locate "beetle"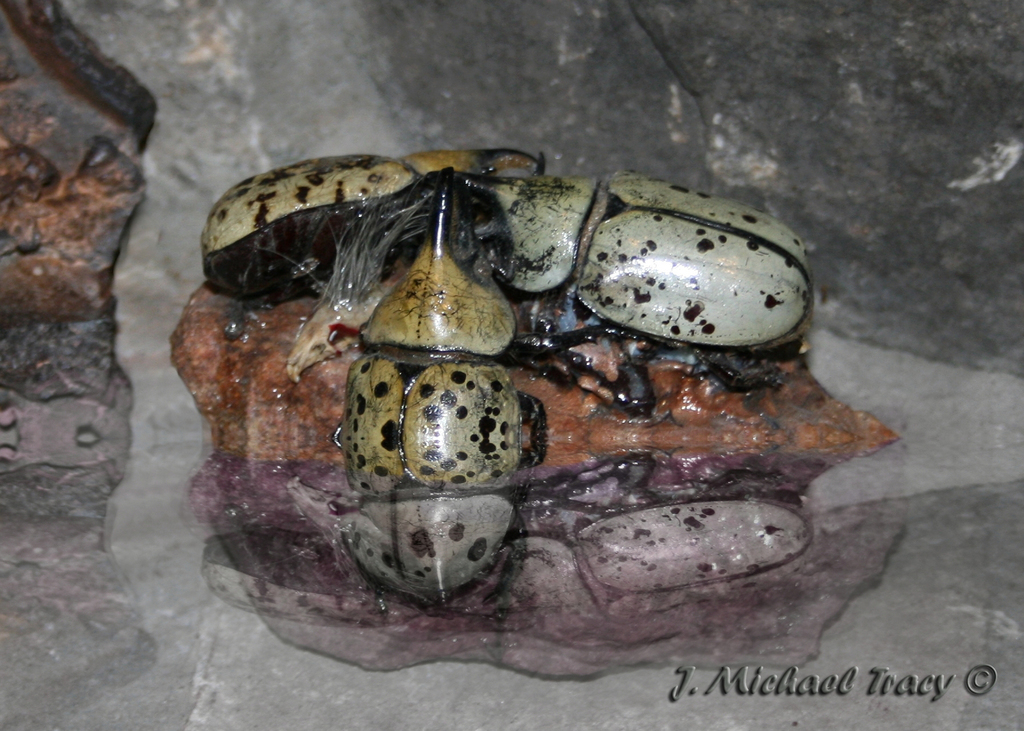
{"left": 348, "top": 175, "right": 542, "bottom": 591}
